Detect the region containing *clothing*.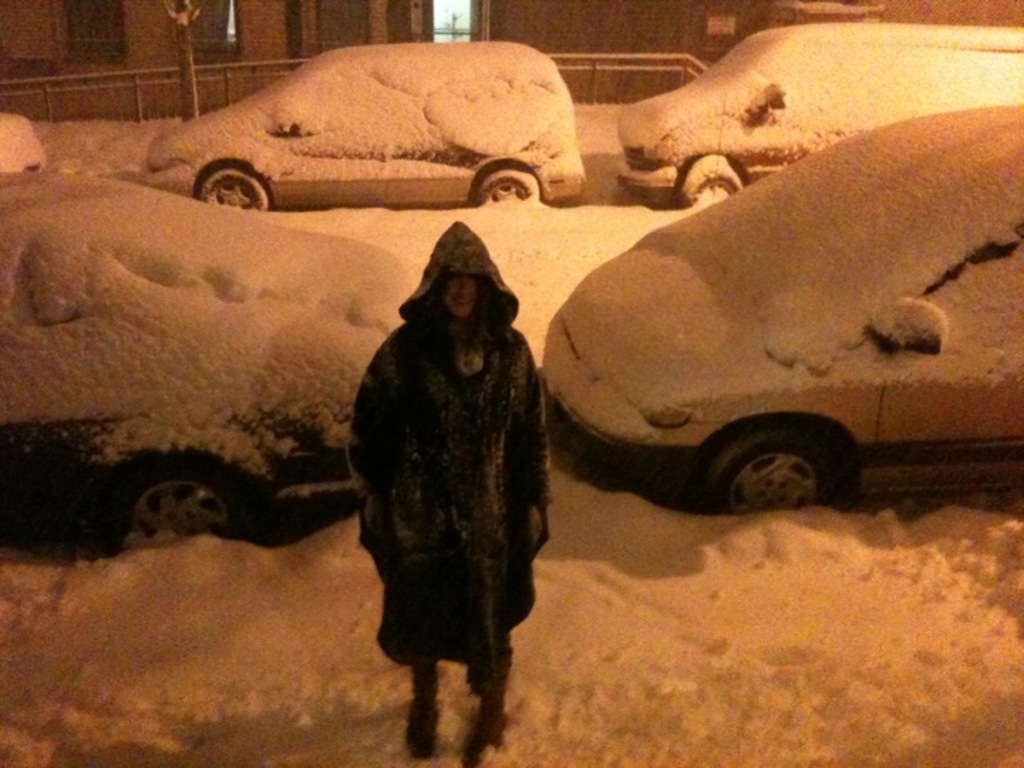
{"left": 329, "top": 198, "right": 558, "bottom": 718}.
